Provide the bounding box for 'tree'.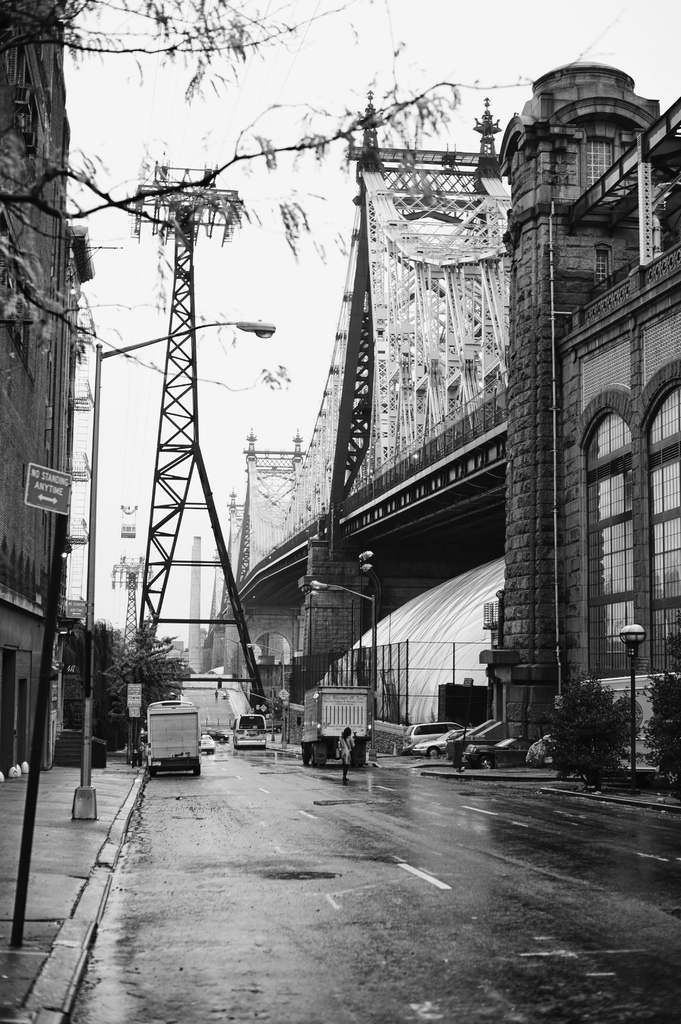
detection(77, 617, 215, 718).
